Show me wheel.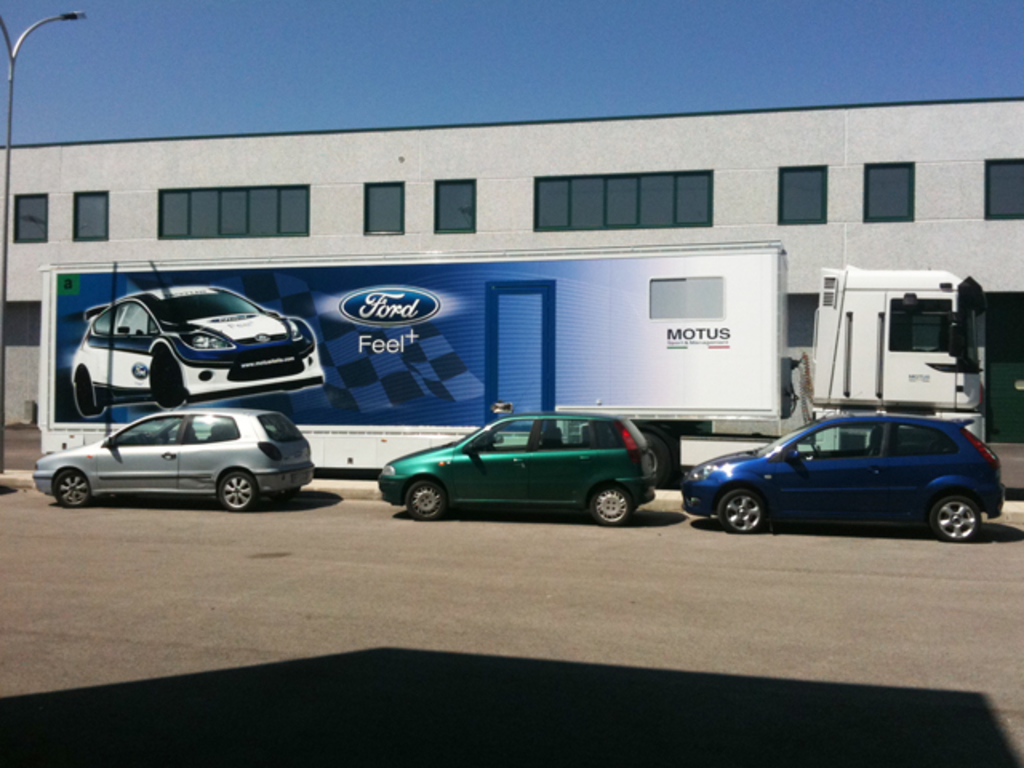
wheel is here: (left=405, top=482, right=438, bottom=515).
